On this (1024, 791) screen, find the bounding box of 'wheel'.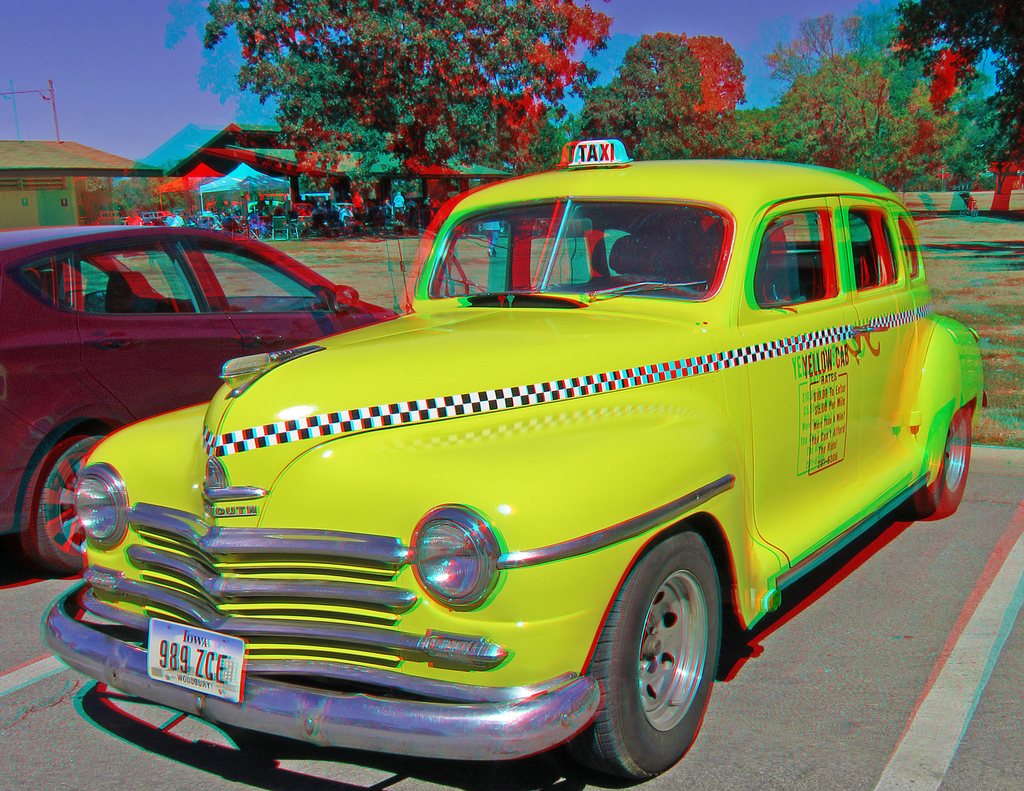
Bounding box: [left=36, top=428, right=100, bottom=576].
